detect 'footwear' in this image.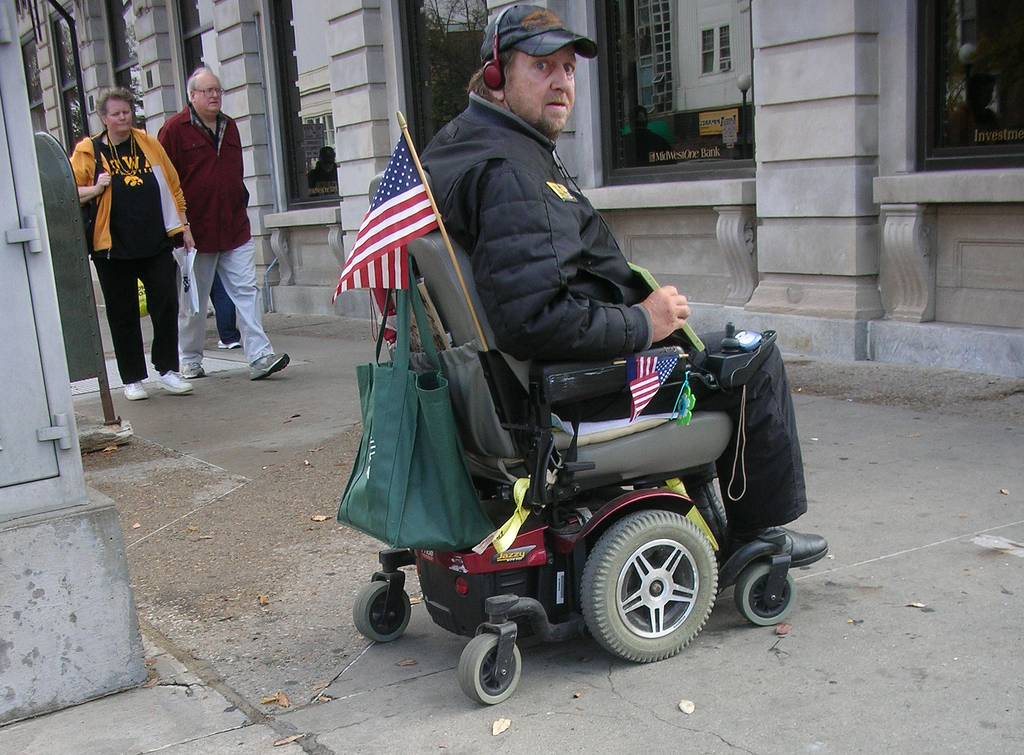
Detection: {"x1": 117, "y1": 378, "x2": 150, "y2": 404}.
